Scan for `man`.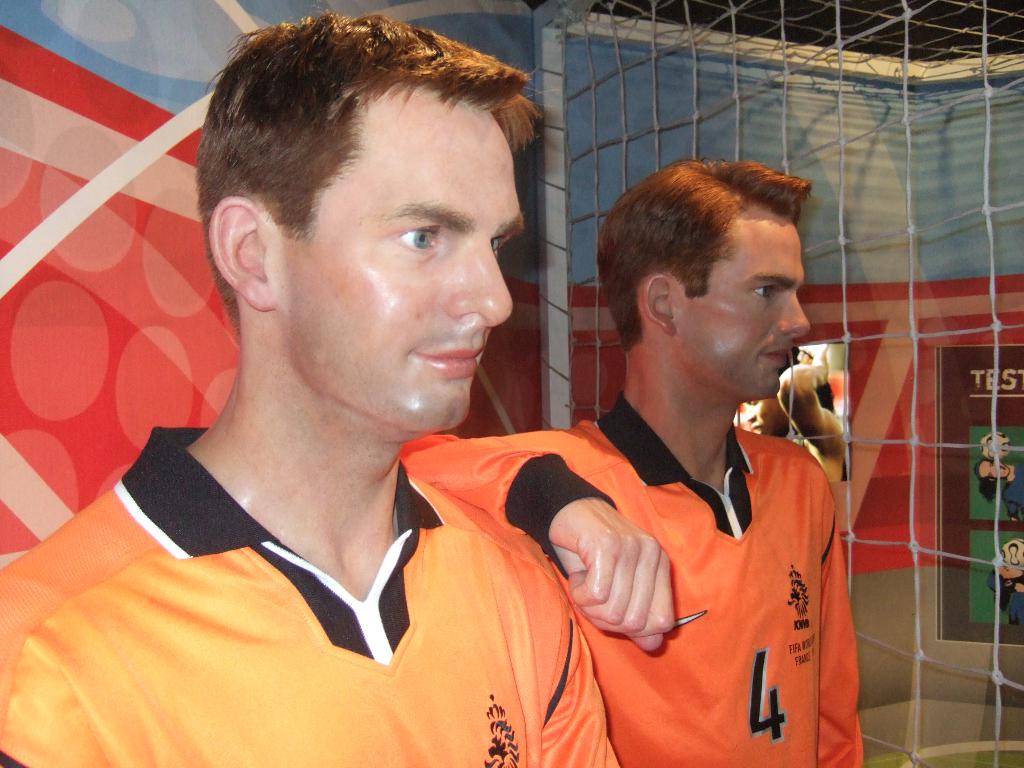
Scan result: bbox=[0, 6, 626, 767].
